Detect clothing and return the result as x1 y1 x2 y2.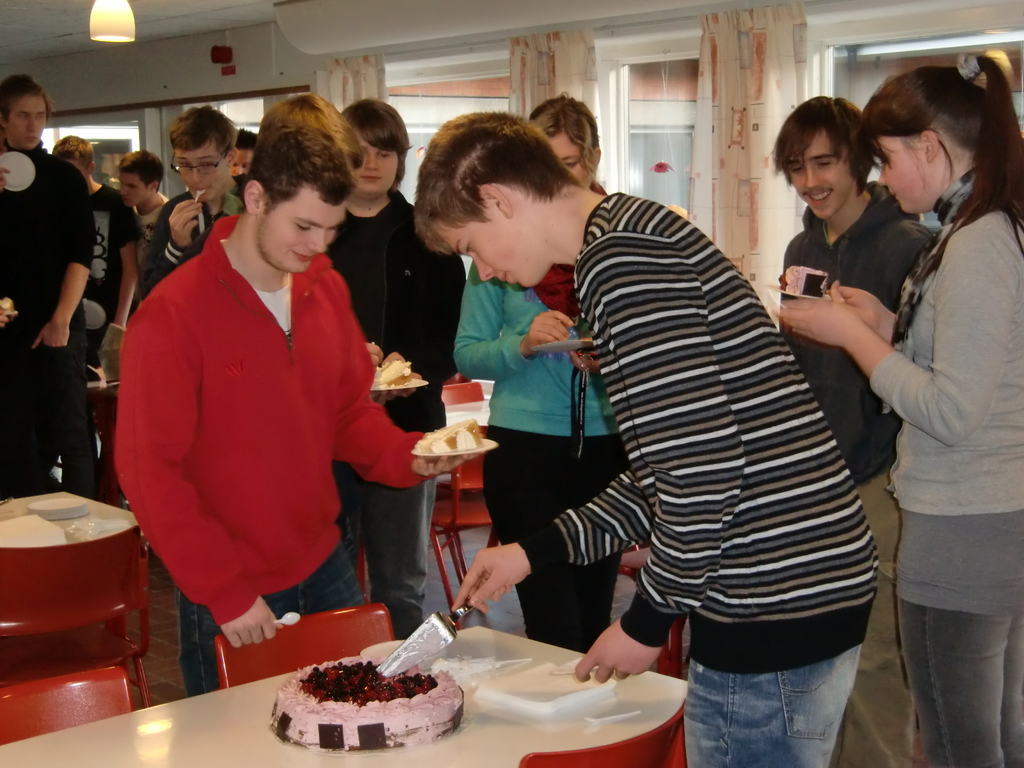
449 257 624 650.
